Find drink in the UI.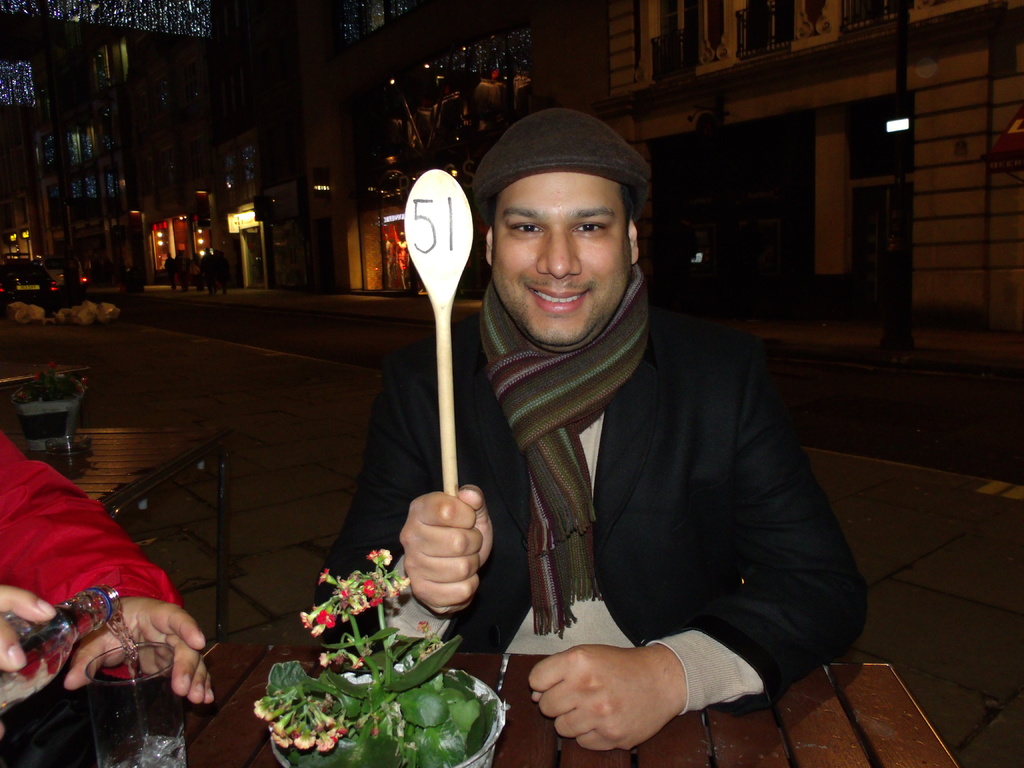
UI element at detection(105, 644, 196, 767).
